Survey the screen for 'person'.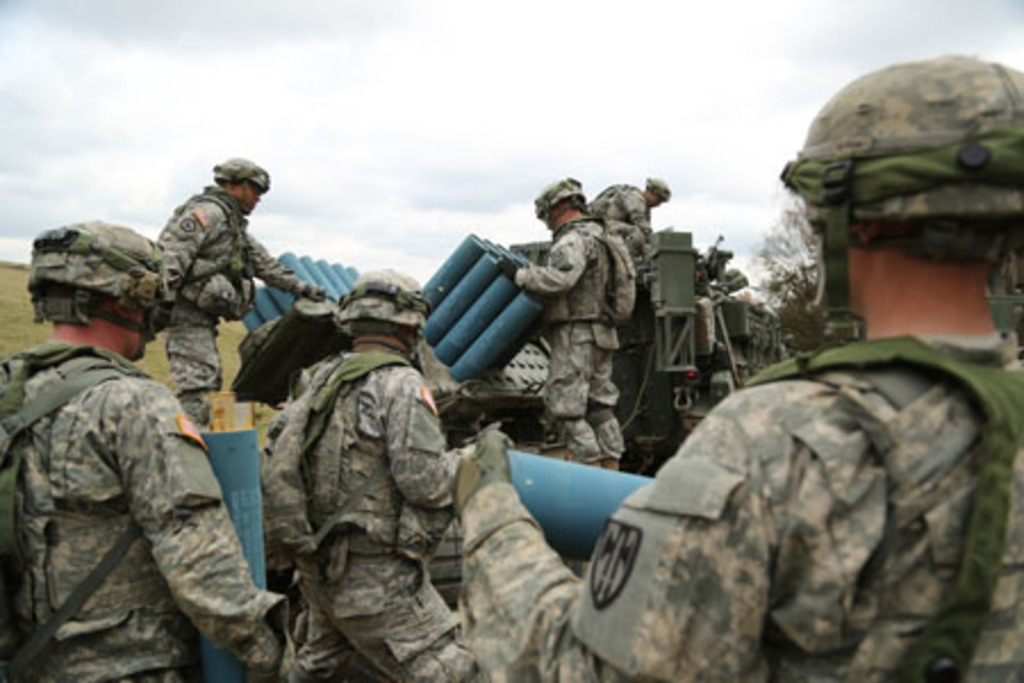
Survey found: left=451, top=50, right=1022, bottom=681.
